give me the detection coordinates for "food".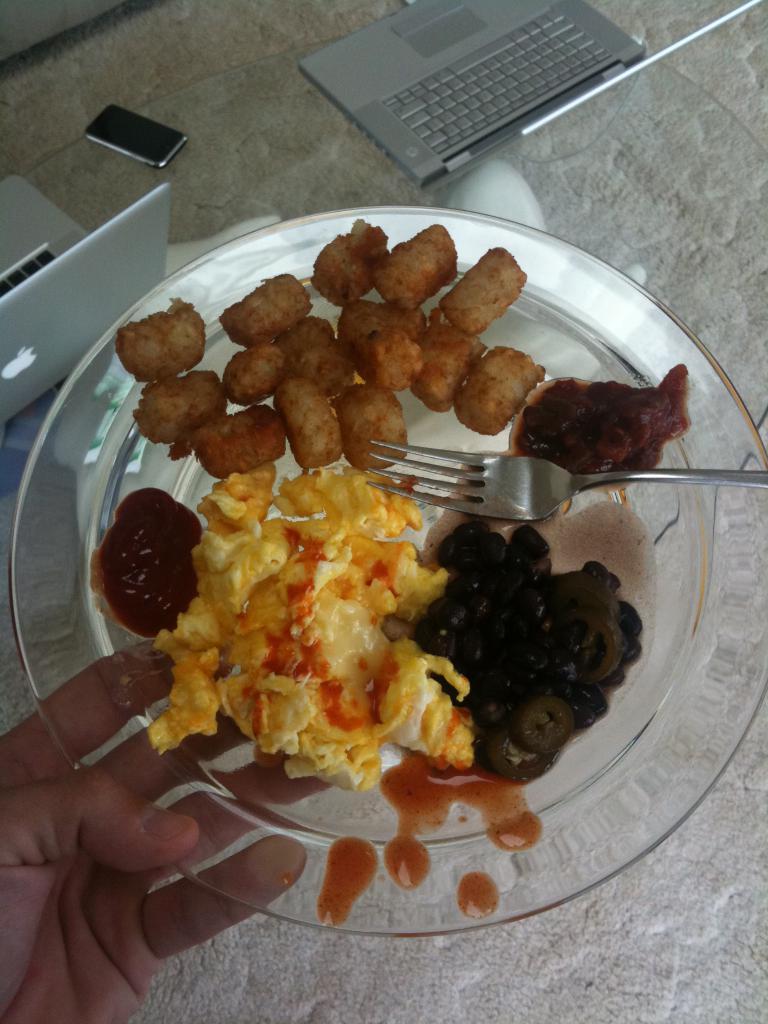
BBox(133, 364, 226, 441).
